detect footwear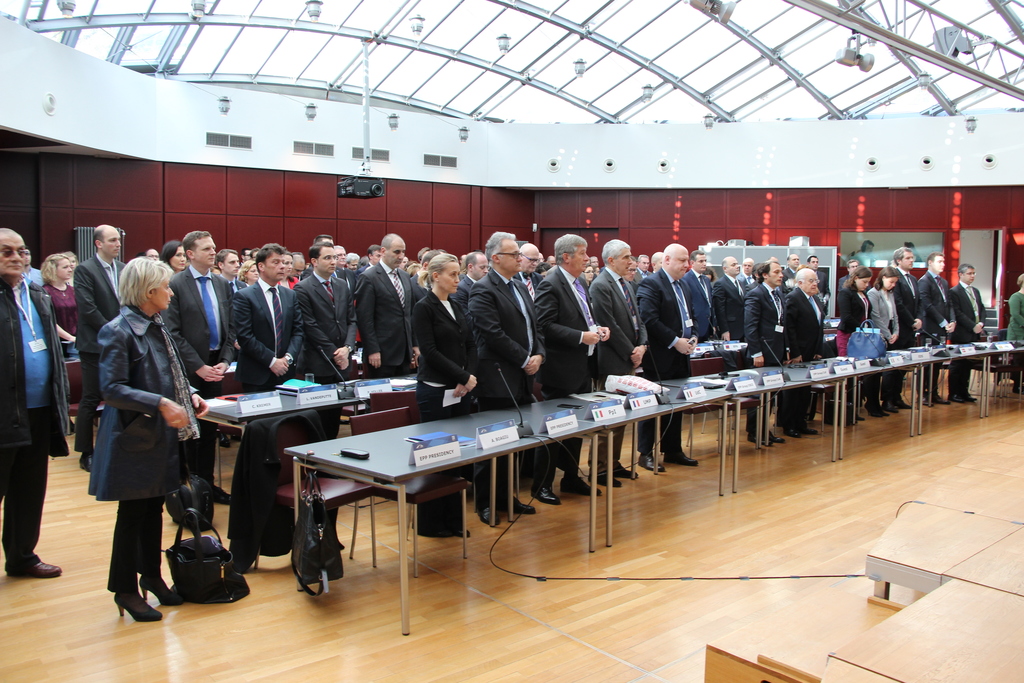
531,481,557,506
